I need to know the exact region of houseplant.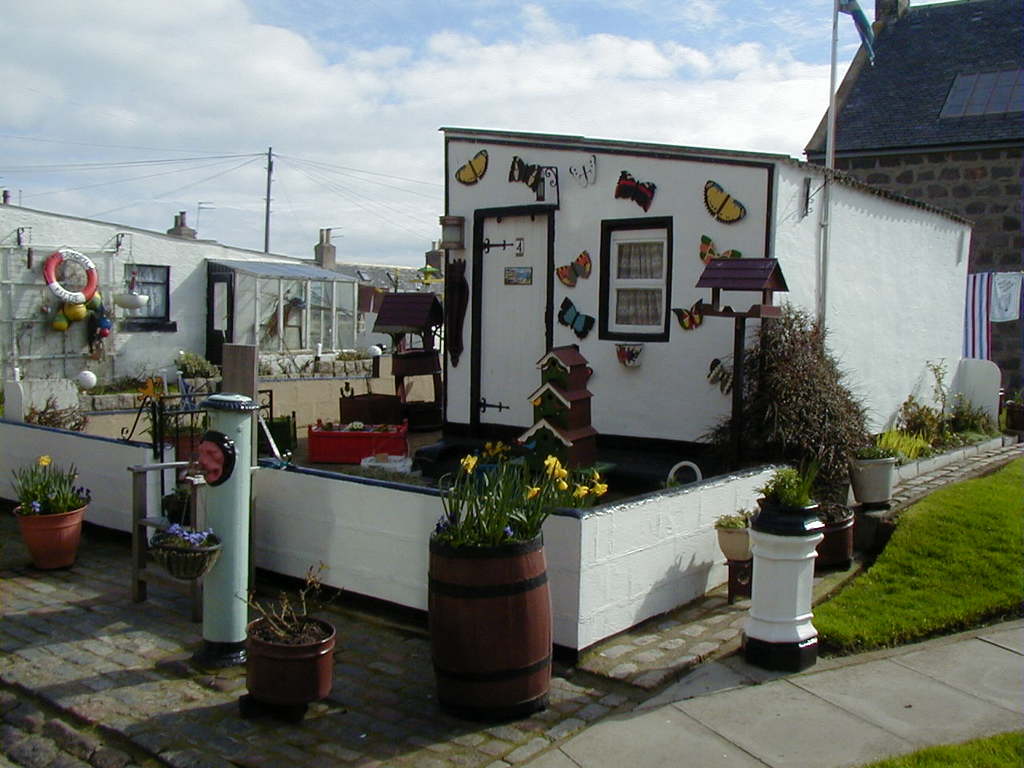
Region: BBox(754, 303, 871, 598).
